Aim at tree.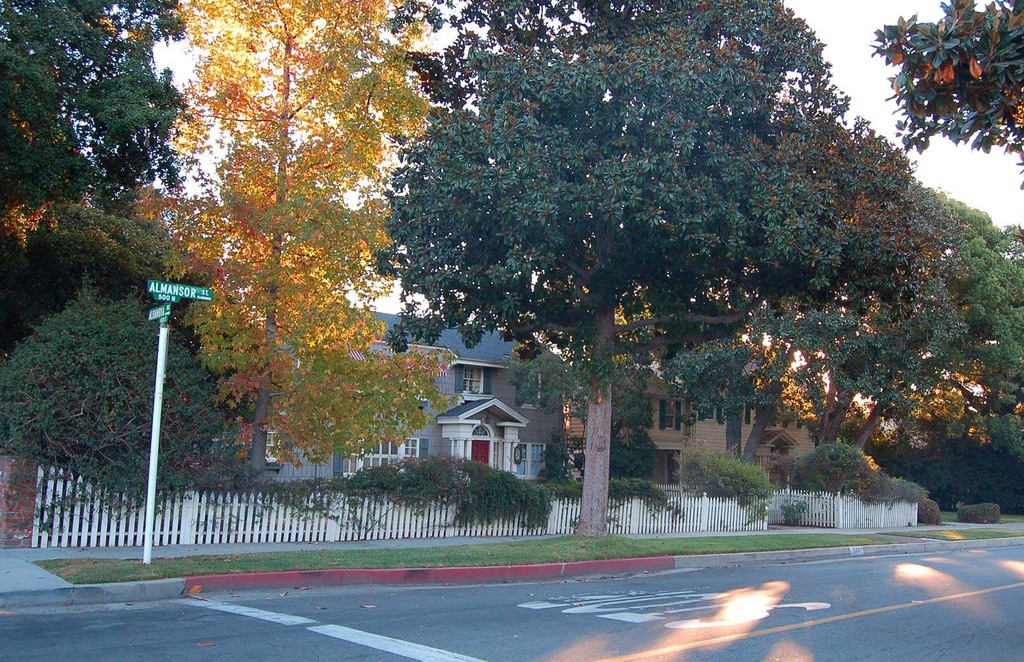
Aimed at (930,197,1023,440).
